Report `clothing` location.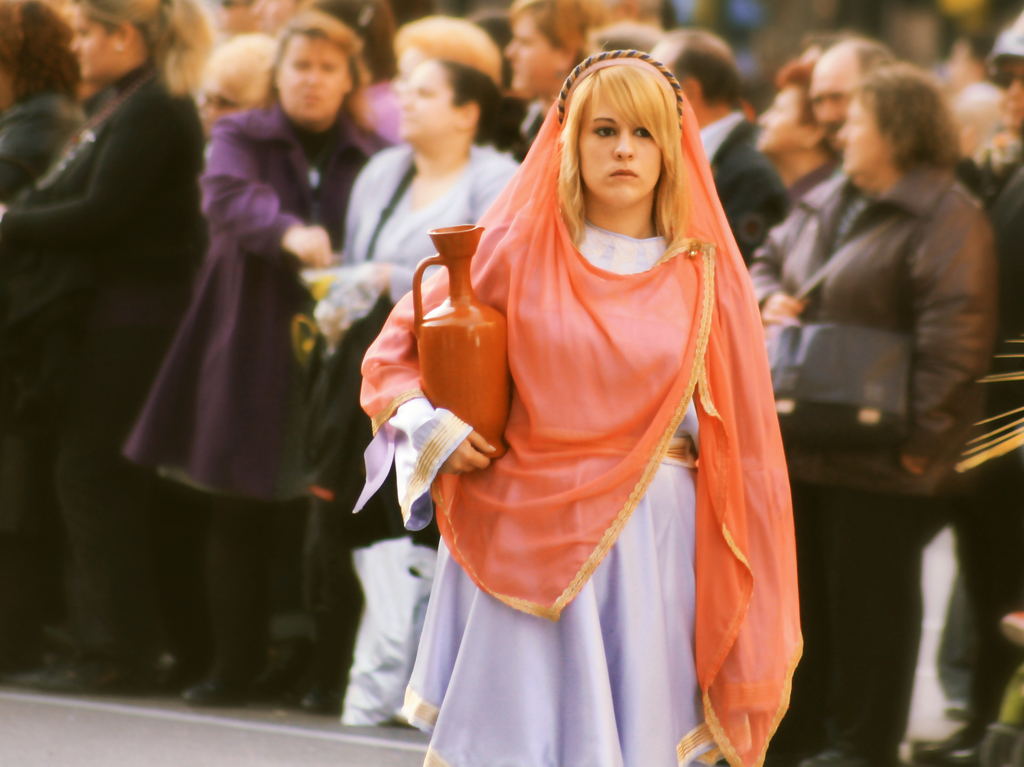
Report: Rect(694, 102, 803, 257).
